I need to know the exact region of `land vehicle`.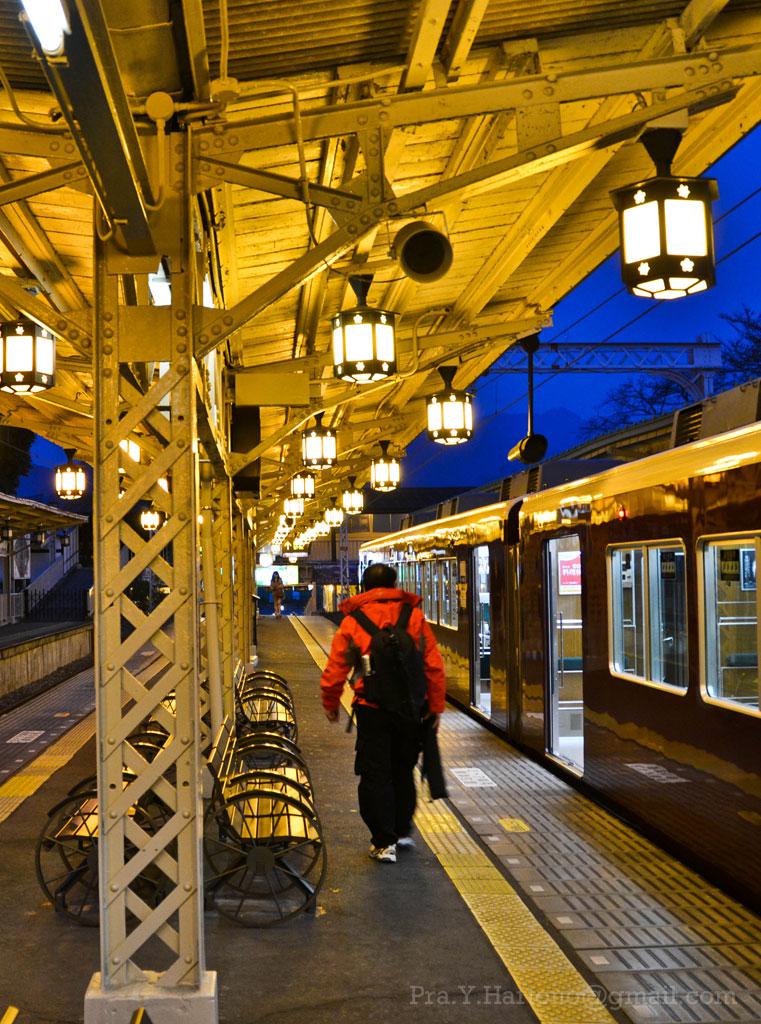
Region: 334 414 745 777.
